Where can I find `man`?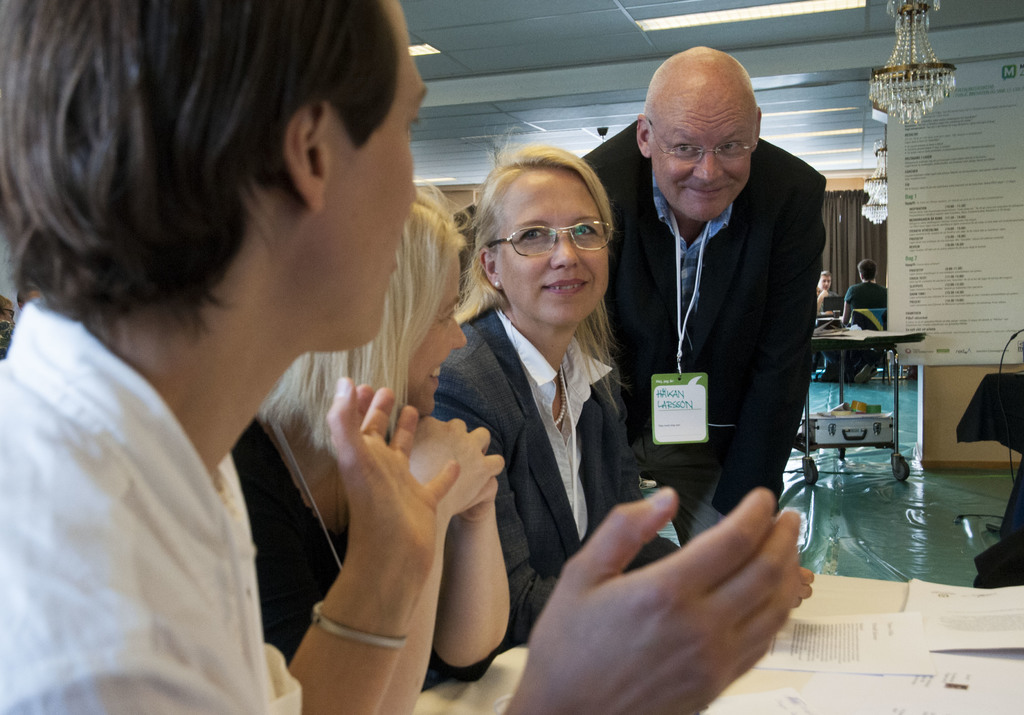
You can find it at 609, 61, 835, 559.
